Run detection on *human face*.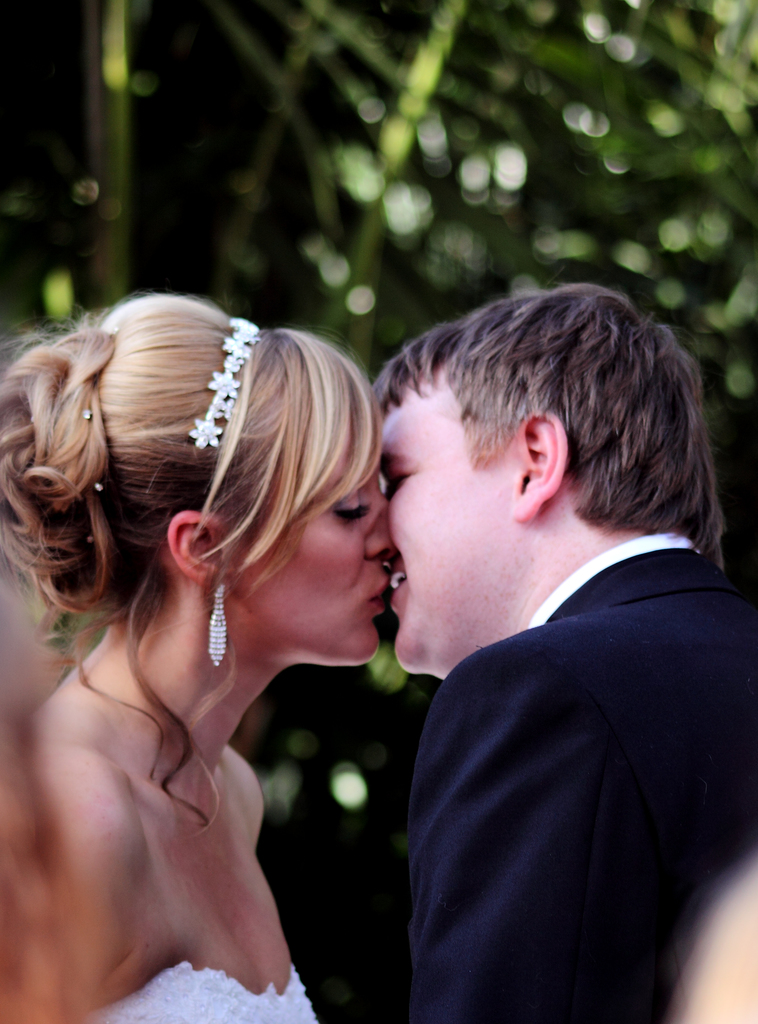
Result: {"x1": 363, "y1": 362, "x2": 506, "y2": 676}.
